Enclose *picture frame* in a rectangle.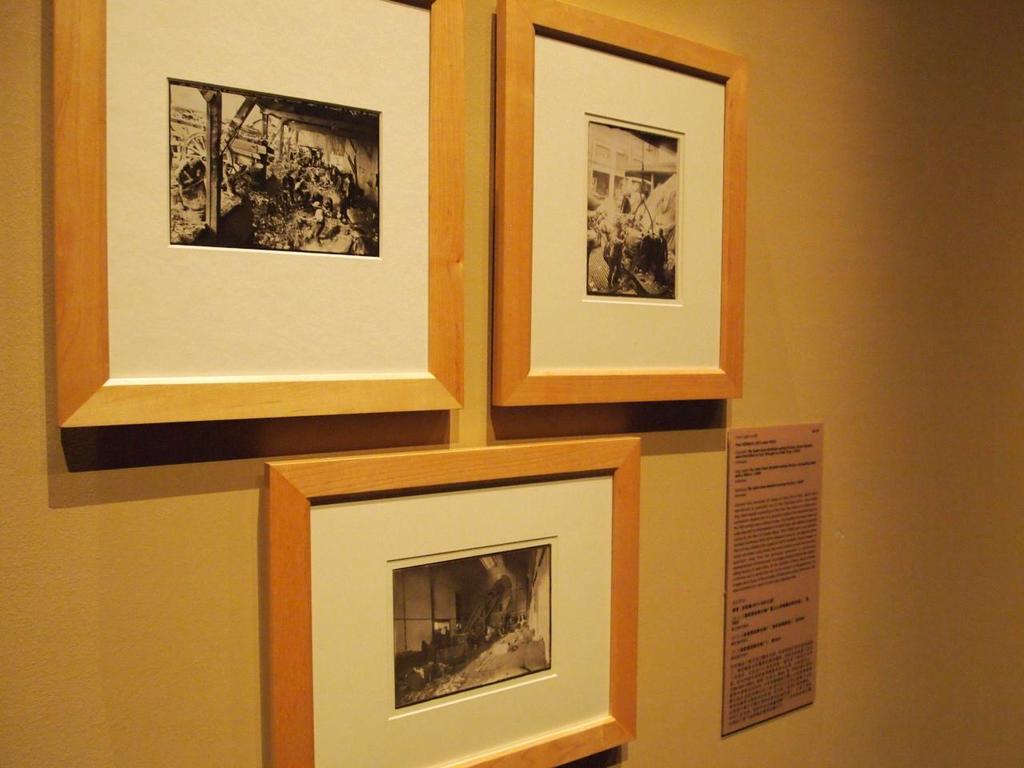
{"x1": 475, "y1": 0, "x2": 746, "y2": 417}.
